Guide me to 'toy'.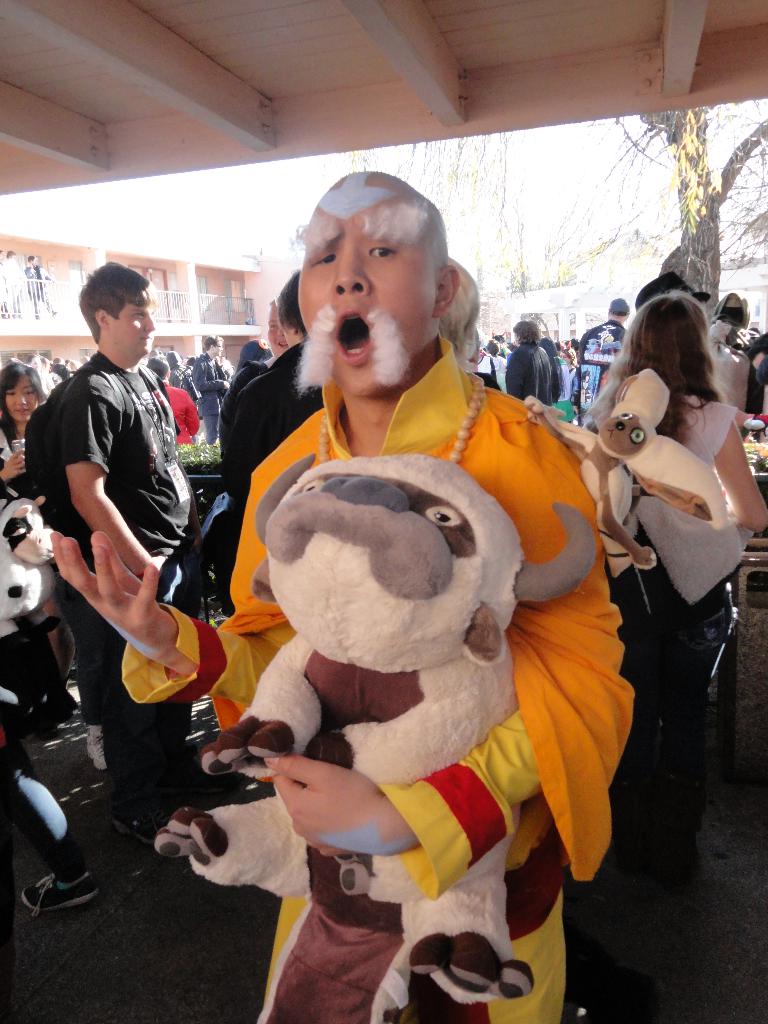
Guidance: 156:454:598:1023.
